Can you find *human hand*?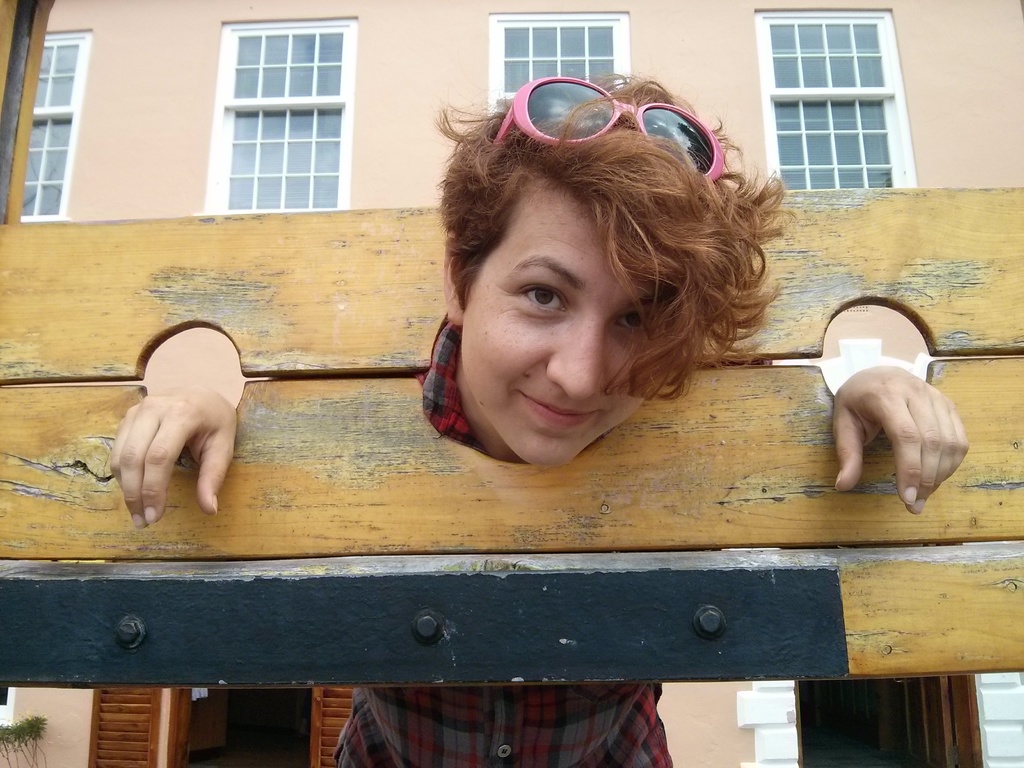
Yes, bounding box: 829/364/970/518.
